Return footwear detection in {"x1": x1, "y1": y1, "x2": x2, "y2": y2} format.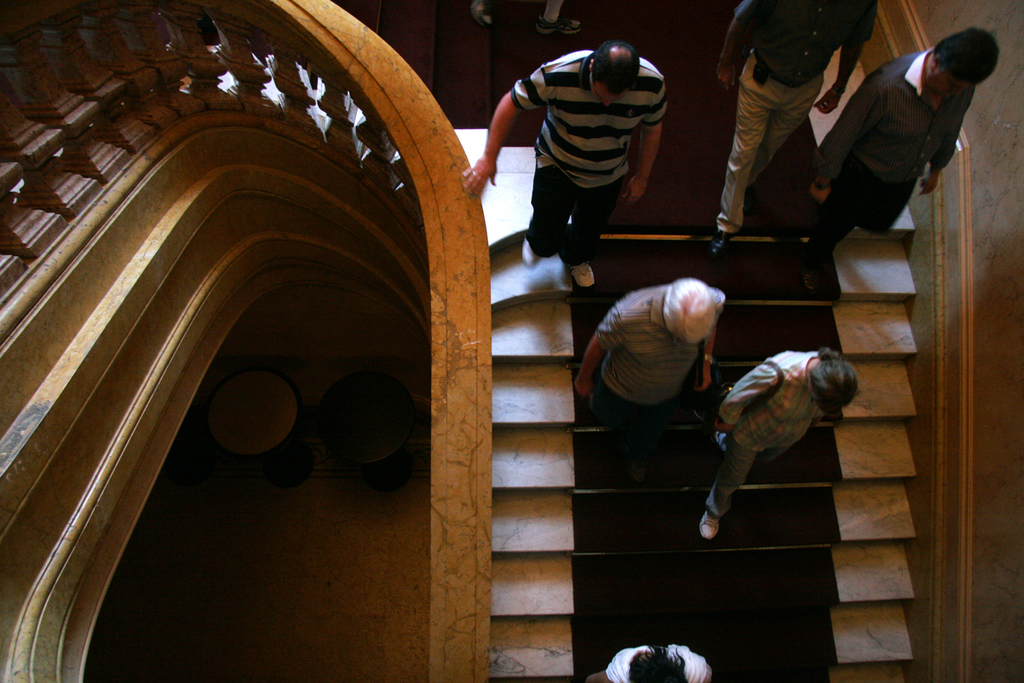
{"x1": 783, "y1": 231, "x2": 805, "y2": 253}.
